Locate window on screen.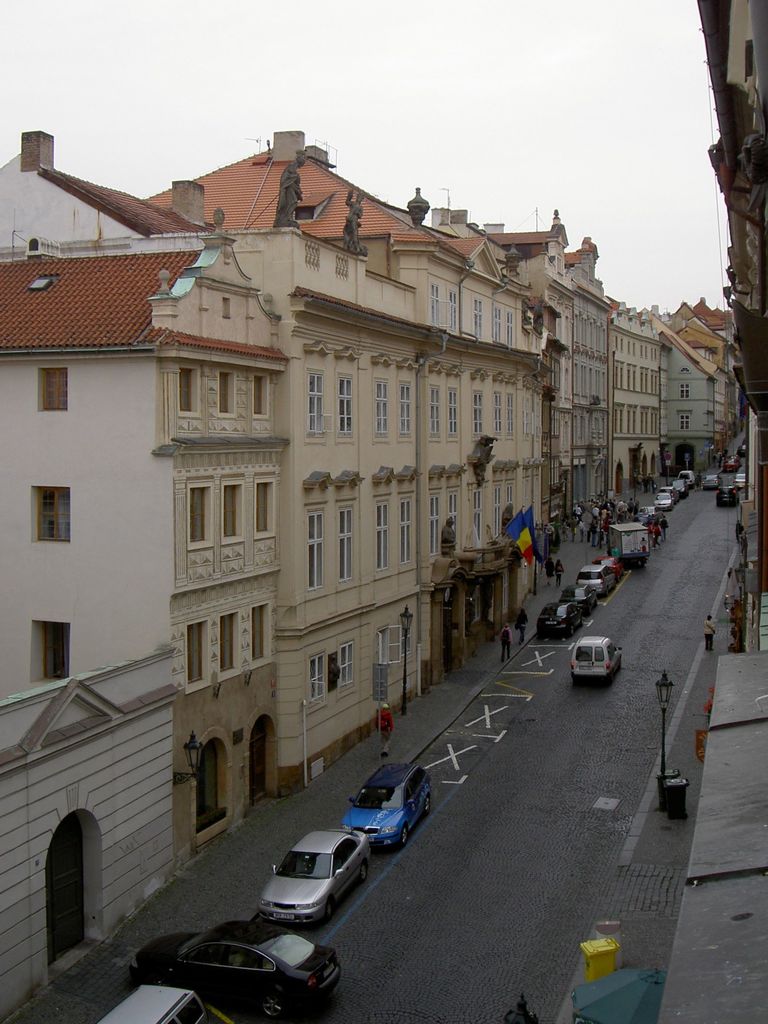
On screen at box(400, 497, 414, 561).
